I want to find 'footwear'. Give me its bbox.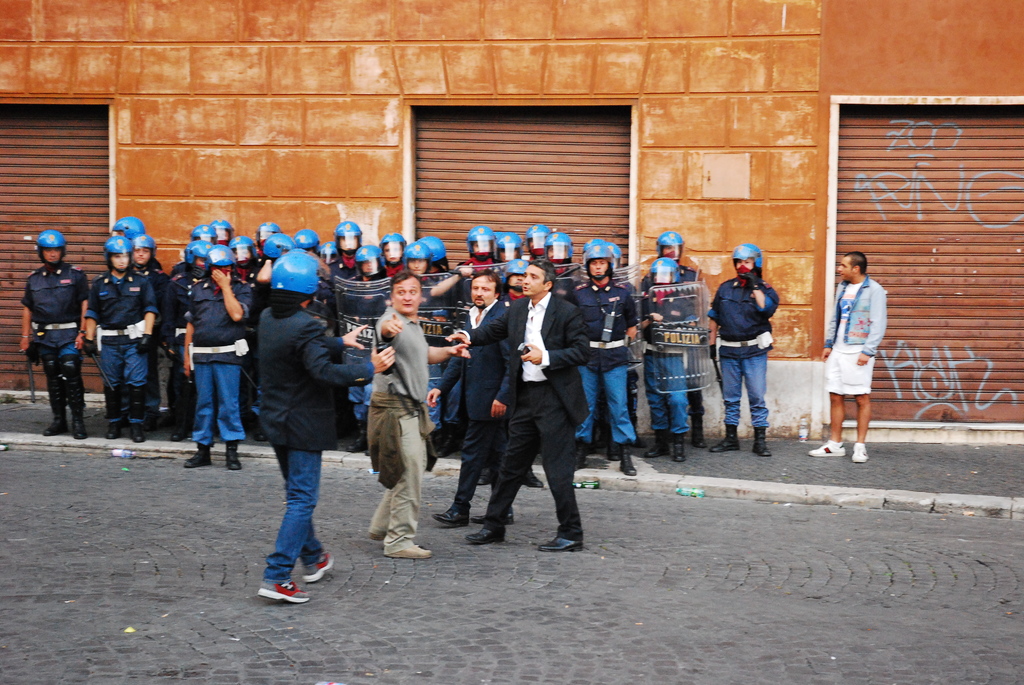
bbox=(751, 428, 774, 461).
